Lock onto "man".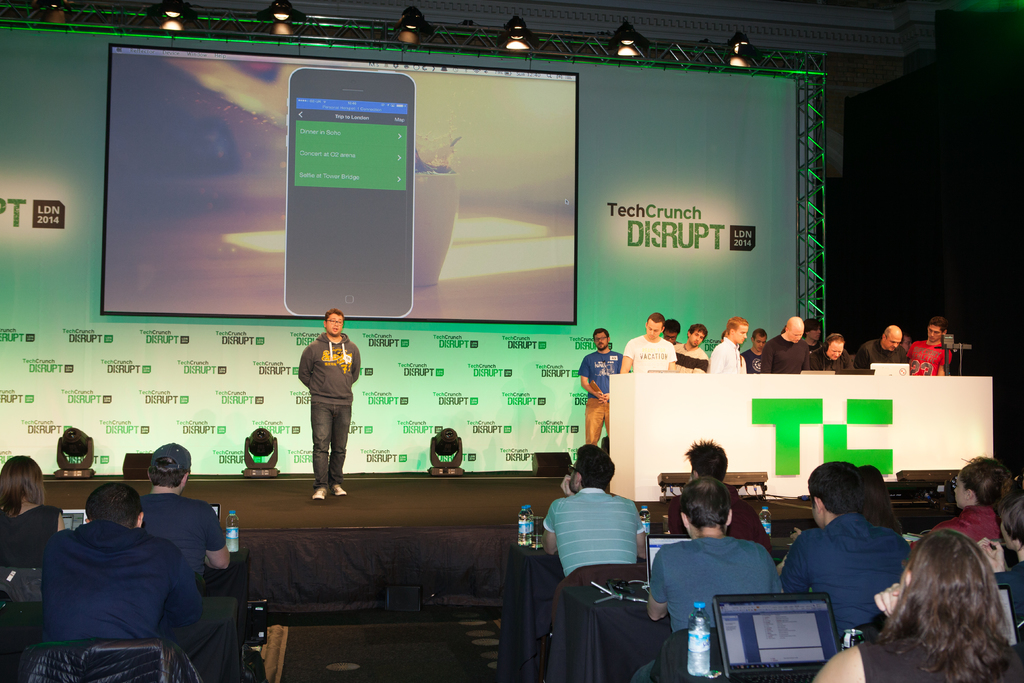
Locked: {"x1": 797, "y1": 330, "x2": 852, "y2": 371}.
